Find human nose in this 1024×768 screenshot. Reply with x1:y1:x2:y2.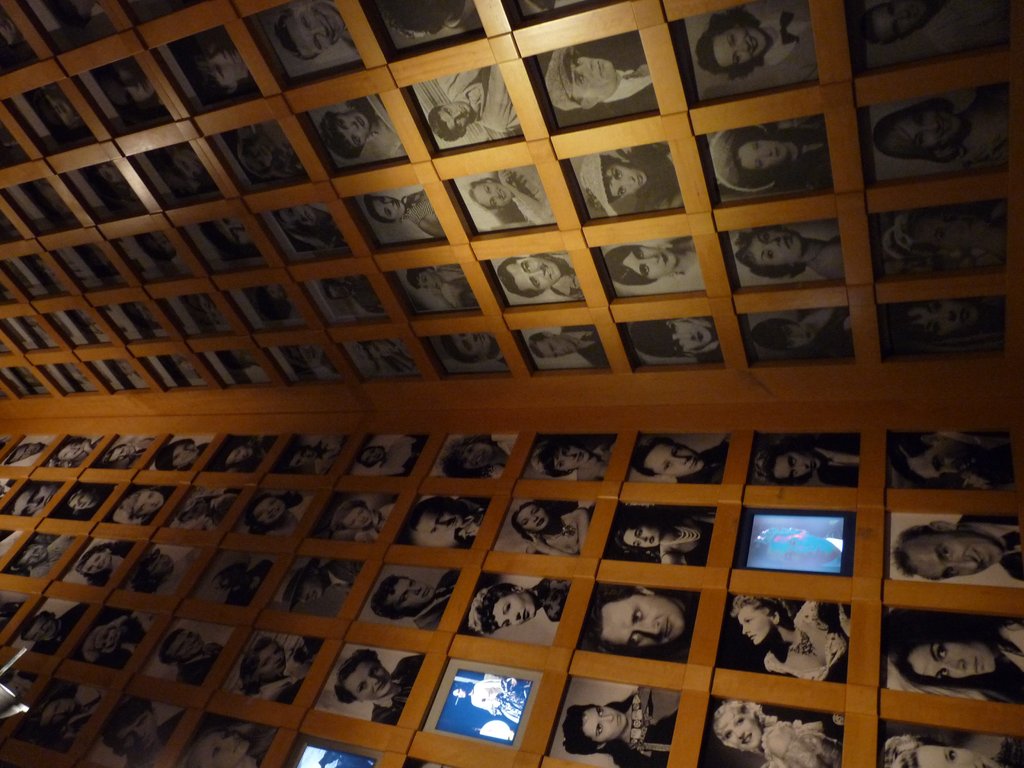
274:655:280:662.
